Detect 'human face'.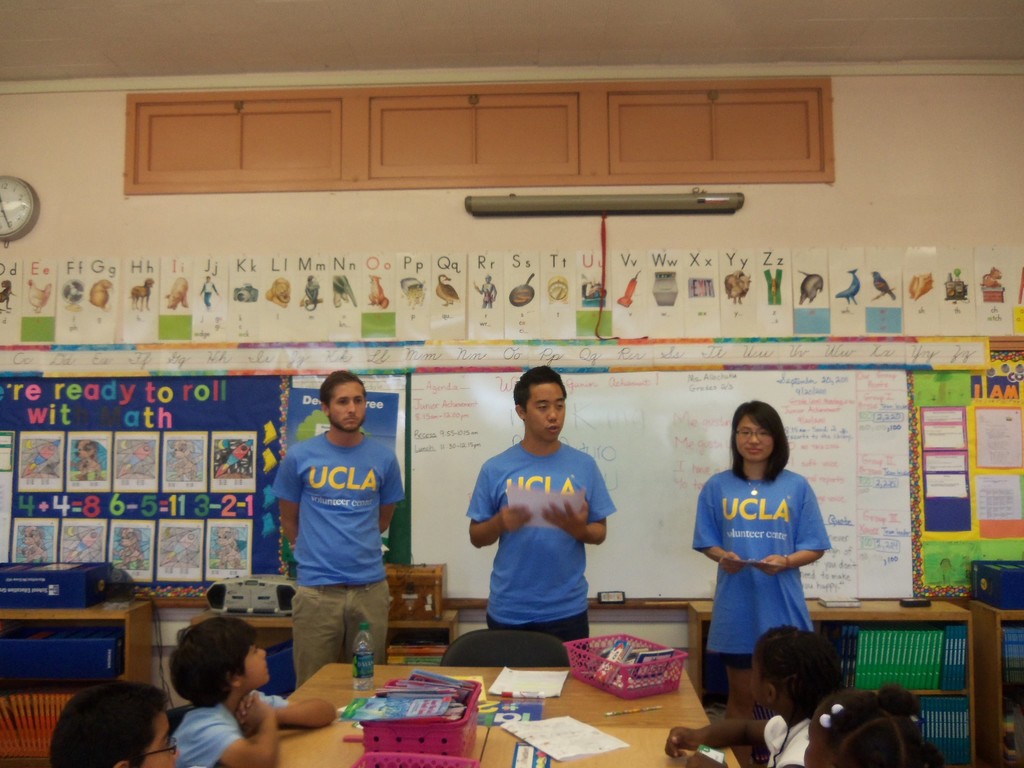
Detected at bbox=(523, 385, 563, 443).
